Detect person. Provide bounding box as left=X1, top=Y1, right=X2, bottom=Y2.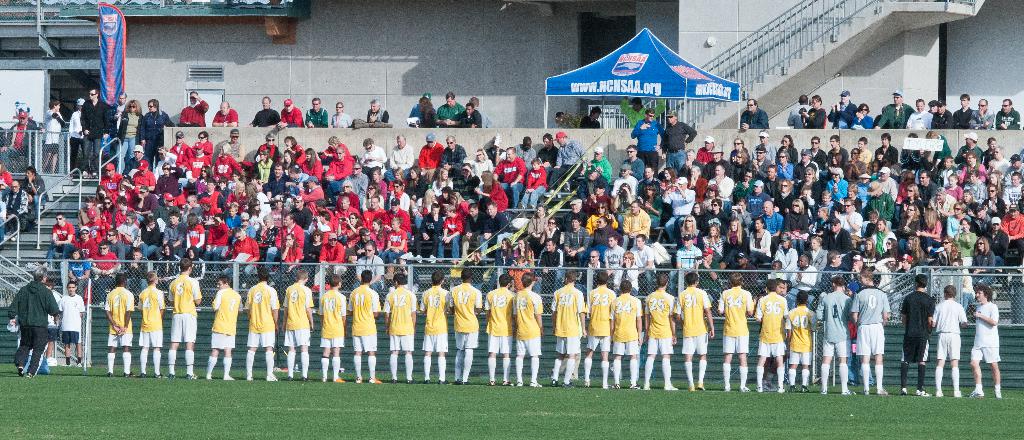
left=248, top=183, right=273, bottom=217.
